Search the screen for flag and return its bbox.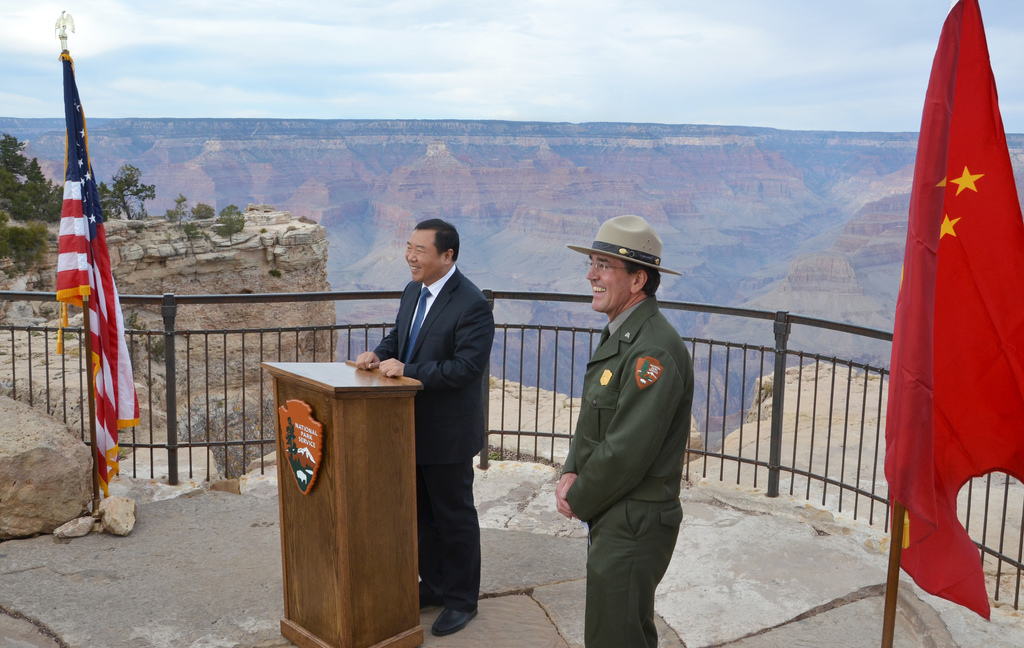
Found: (left=53, top=46, right=148, bottom=504).
